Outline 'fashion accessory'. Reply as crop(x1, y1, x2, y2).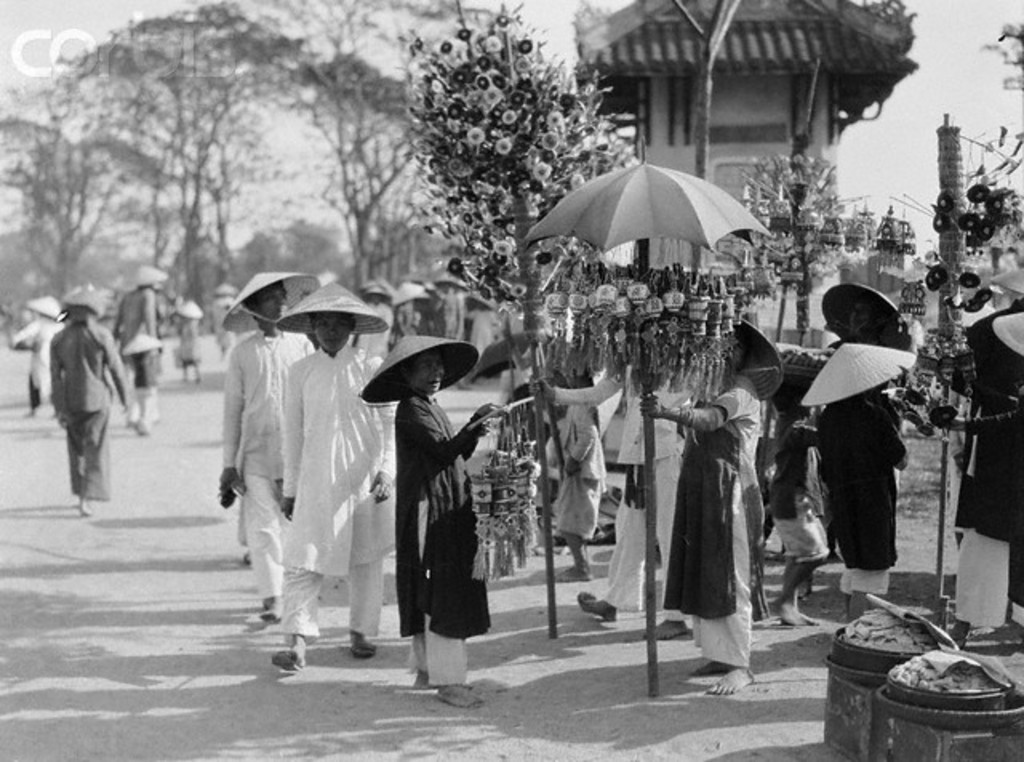
crop(274, 277, 392, 335).
